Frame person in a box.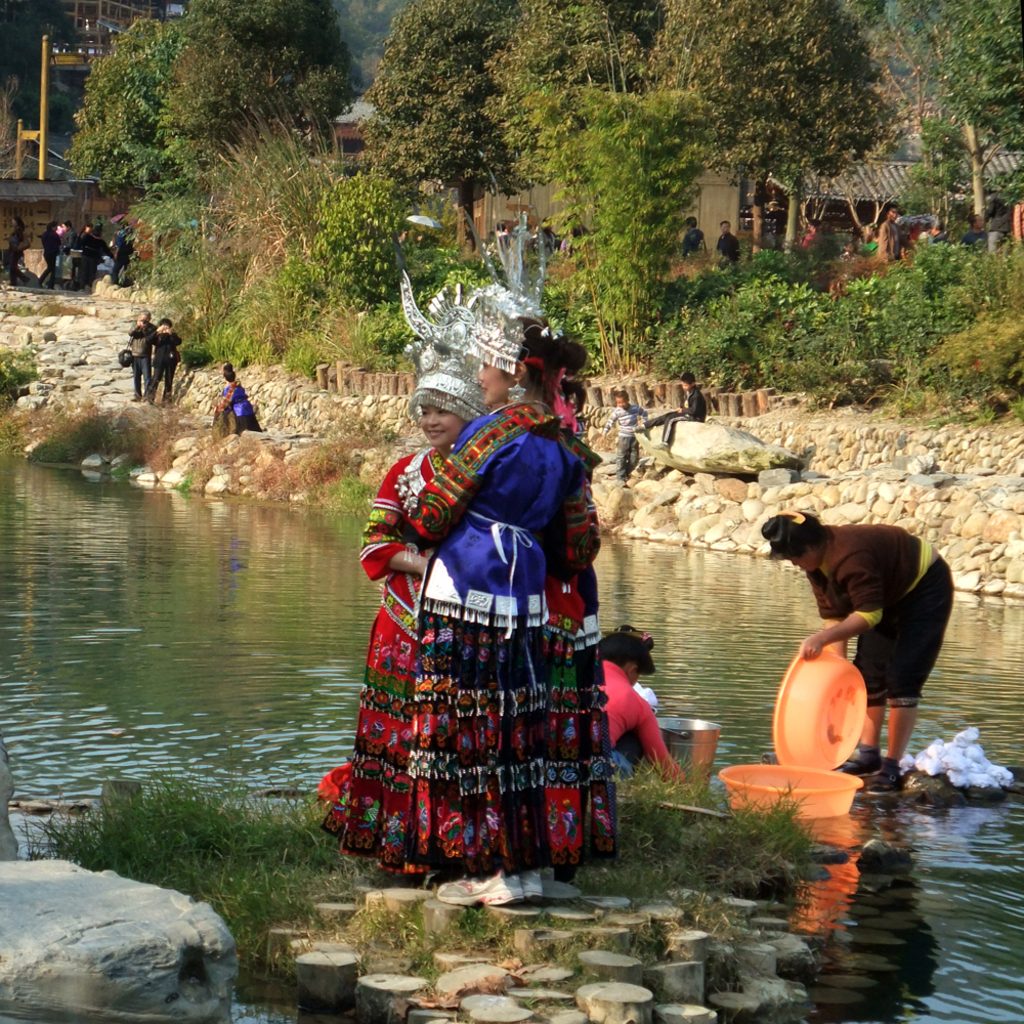
select_region(208, 361, 261, 441).
